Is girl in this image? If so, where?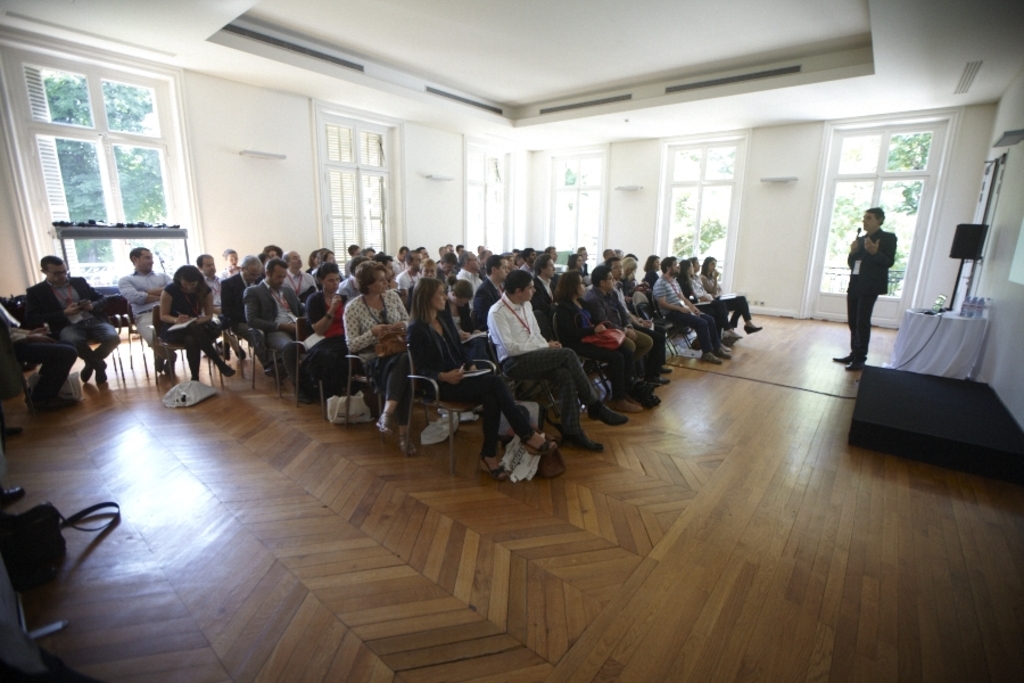
Yes, at BBox(151, 260, 234, 397).
